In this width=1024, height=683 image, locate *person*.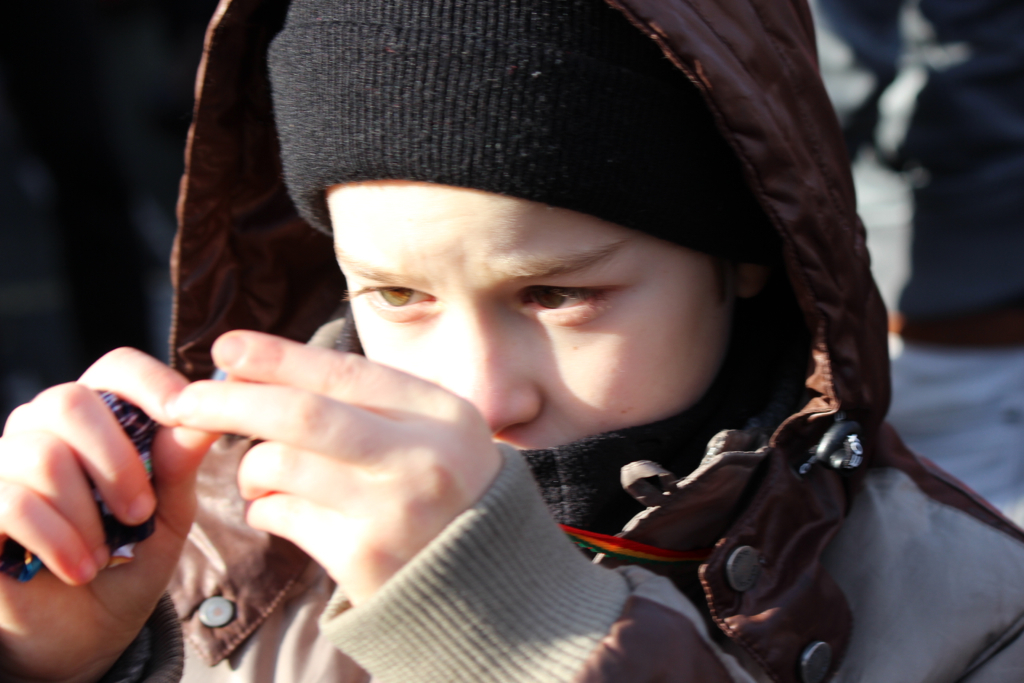
Bounding box: rect(144, 0, 1021, 682).
